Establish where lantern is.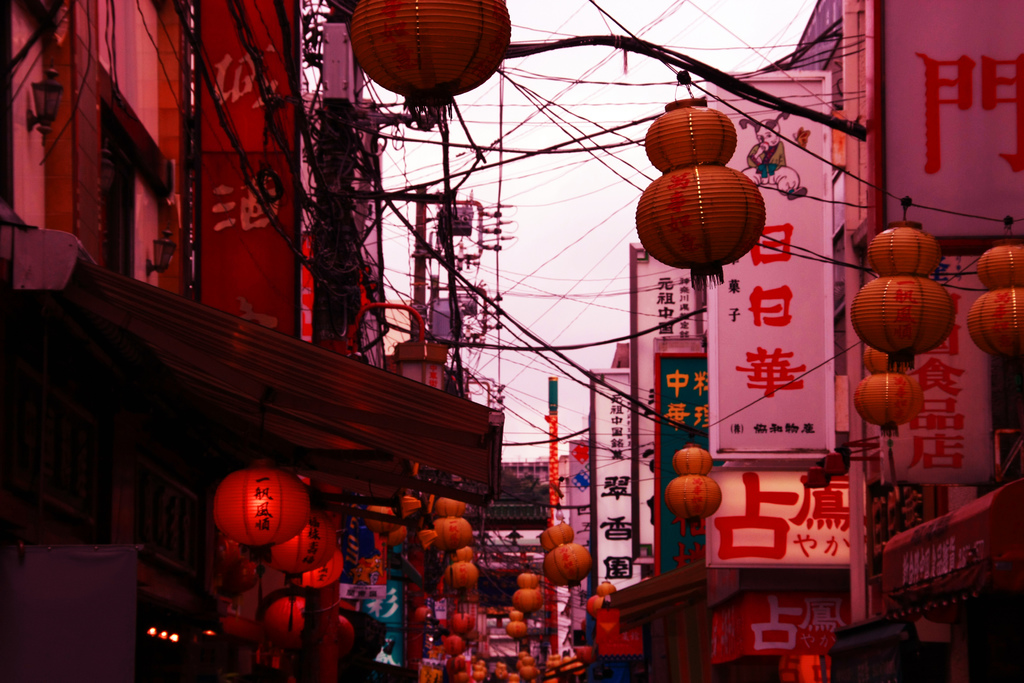
Established at (x1=852, y1=270, x2=954, y2=368).
